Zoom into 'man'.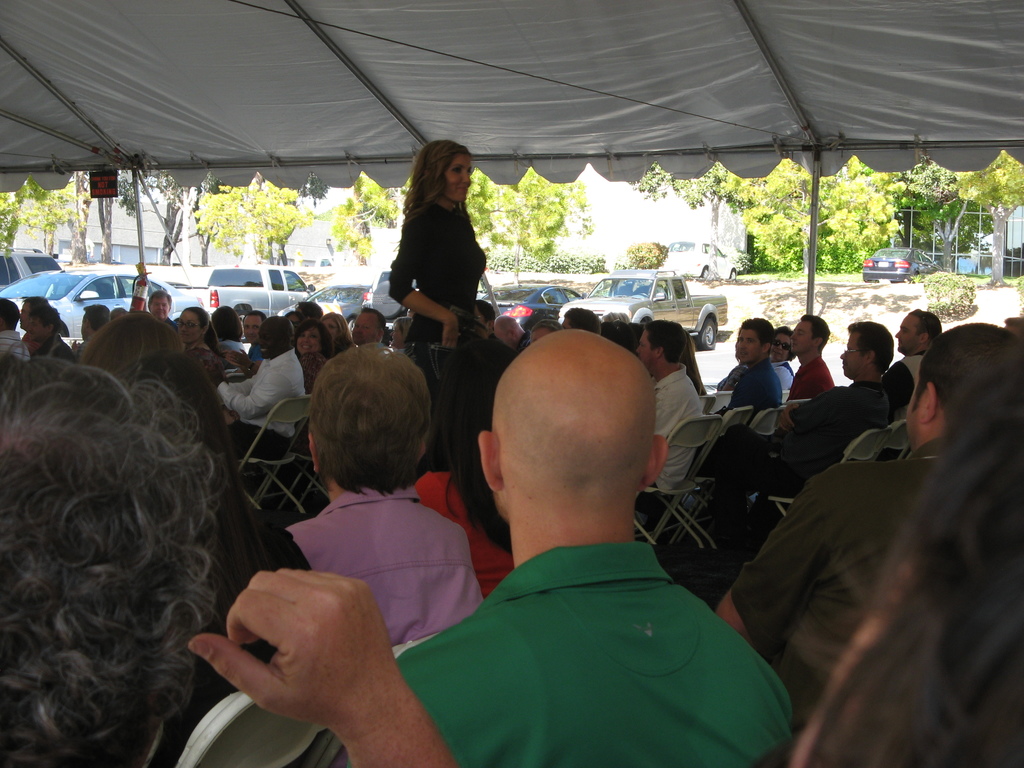
Zoom target: BBox(277, 299, 324, 356).
